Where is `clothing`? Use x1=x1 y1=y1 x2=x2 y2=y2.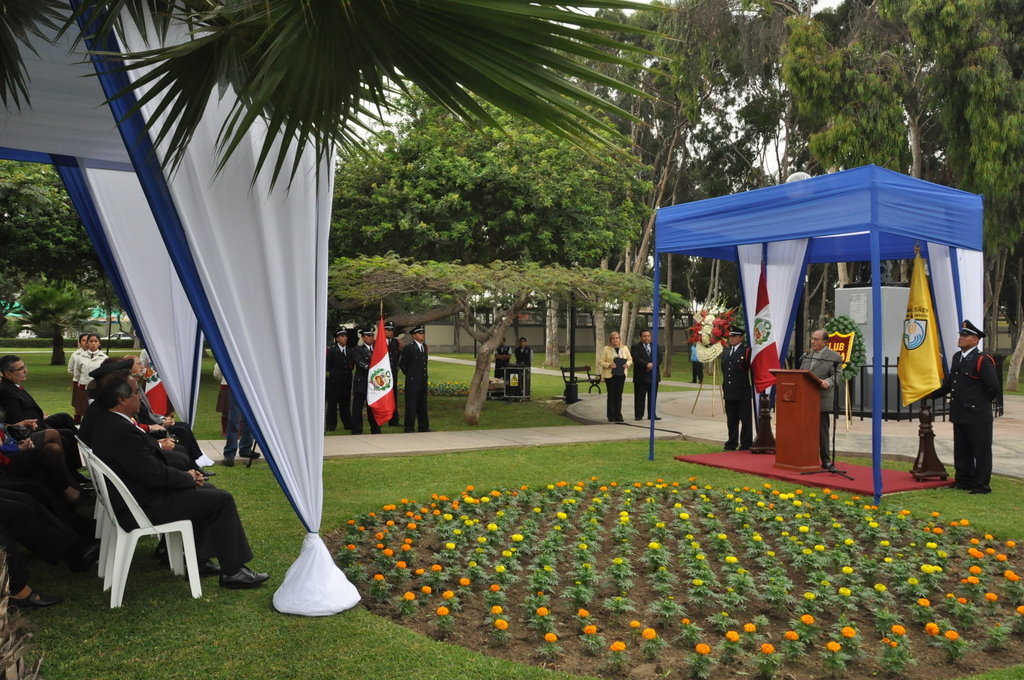
x1=797 y1=347 x2=844 y2=465.
